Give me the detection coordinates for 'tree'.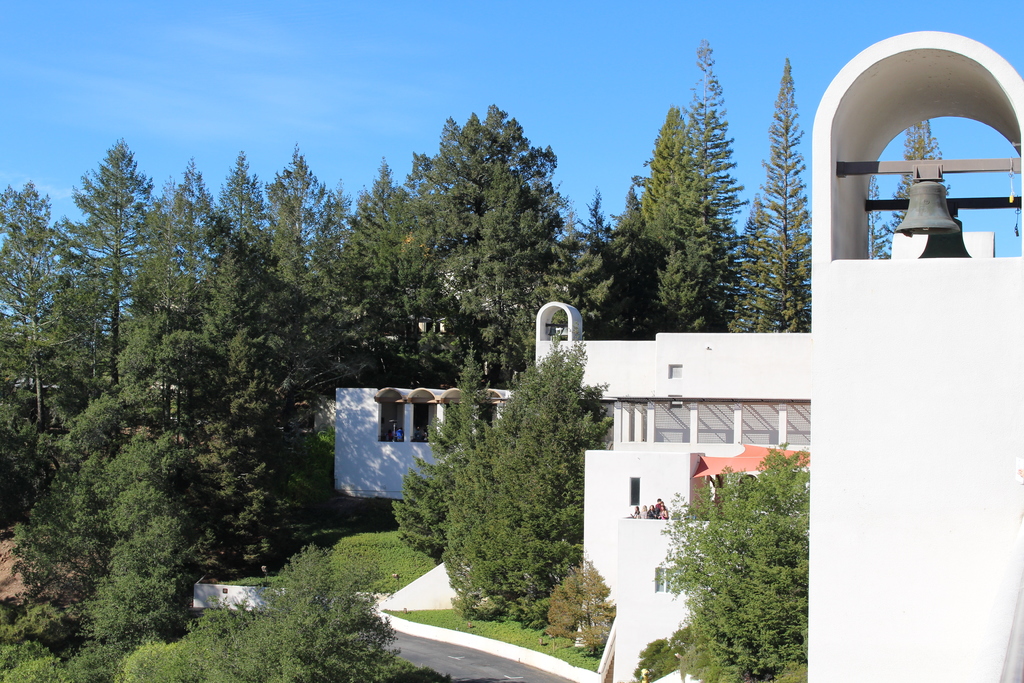
detection(733, 188, 788, 322).
